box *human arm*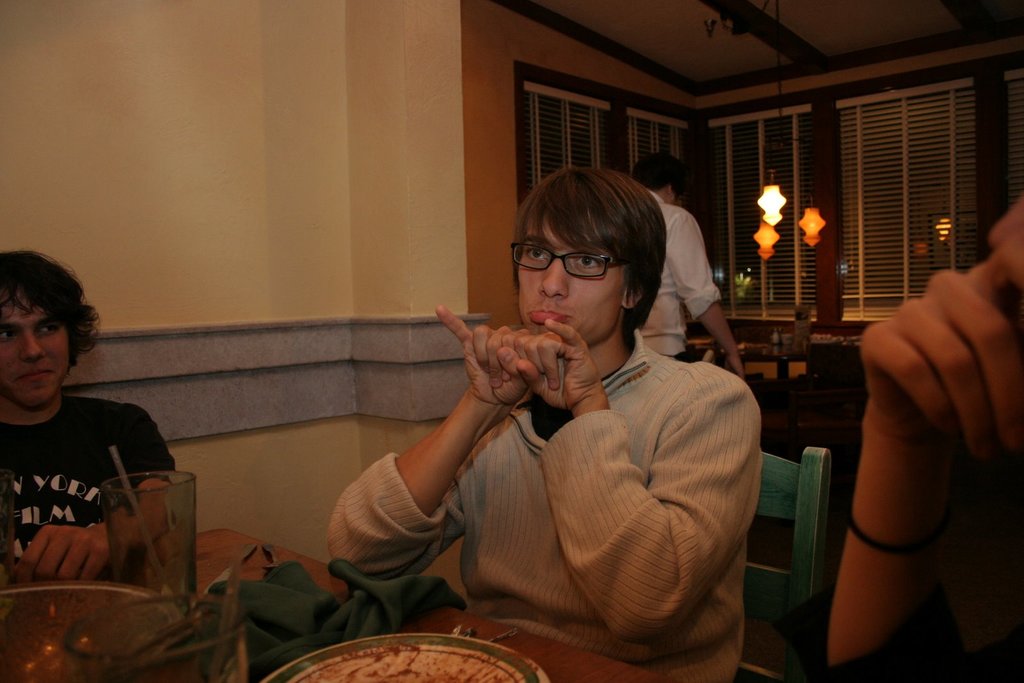
detection(20, 399, 180, 586)
